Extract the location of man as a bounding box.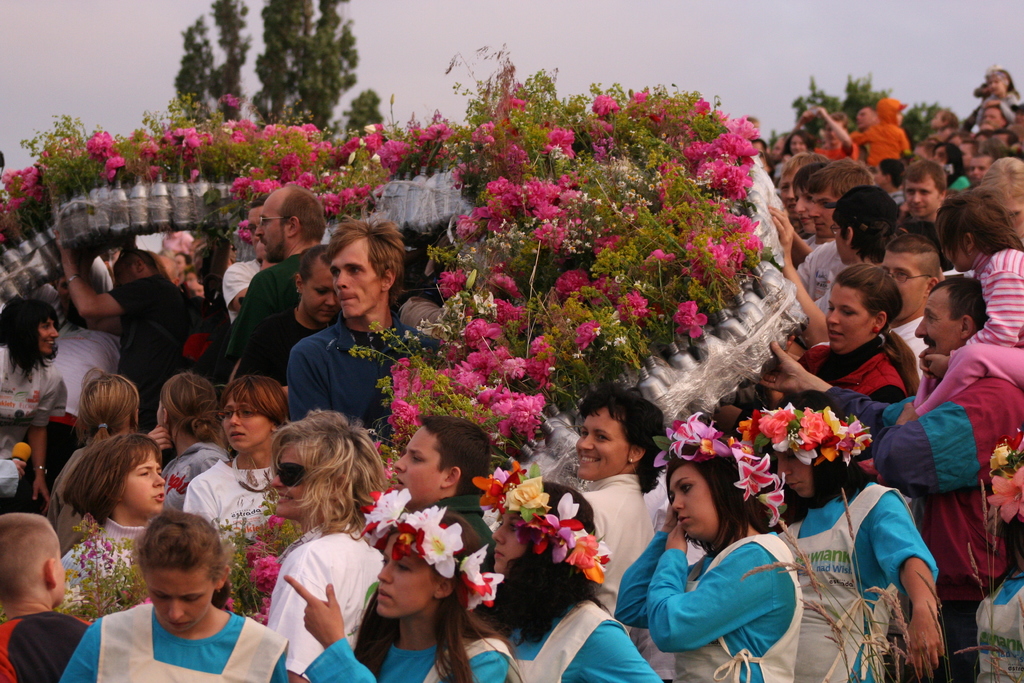
bbox(58, 227, 220, 427).
